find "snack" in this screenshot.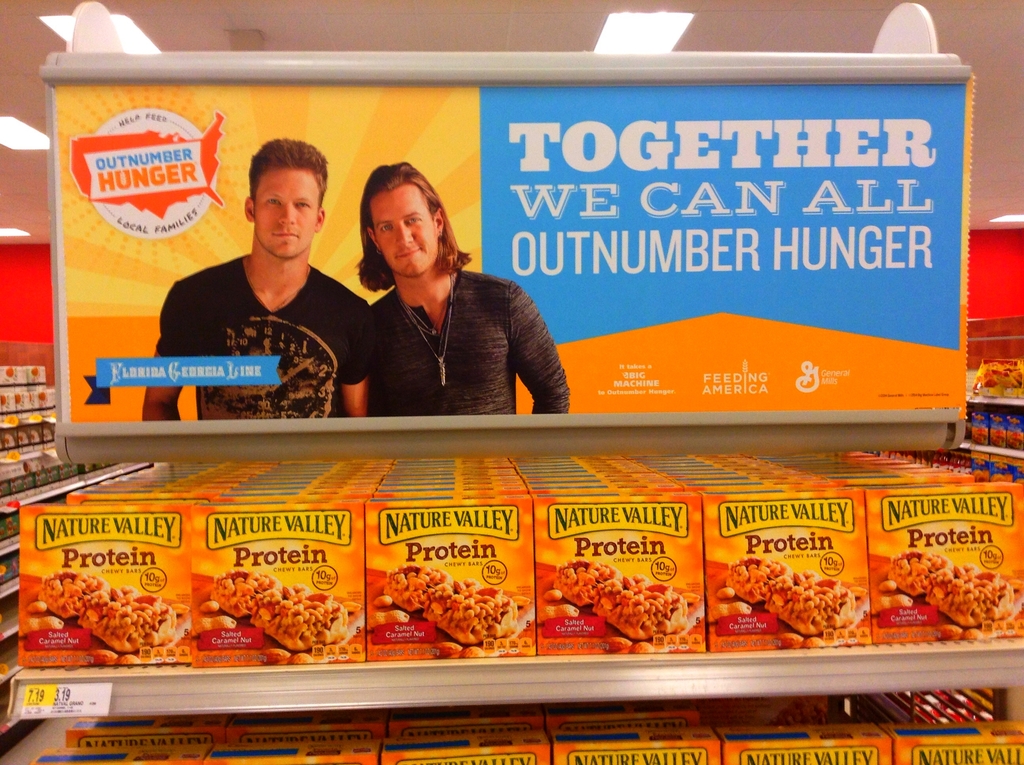
The bounding box for "snack" is 259:591:348:667.
